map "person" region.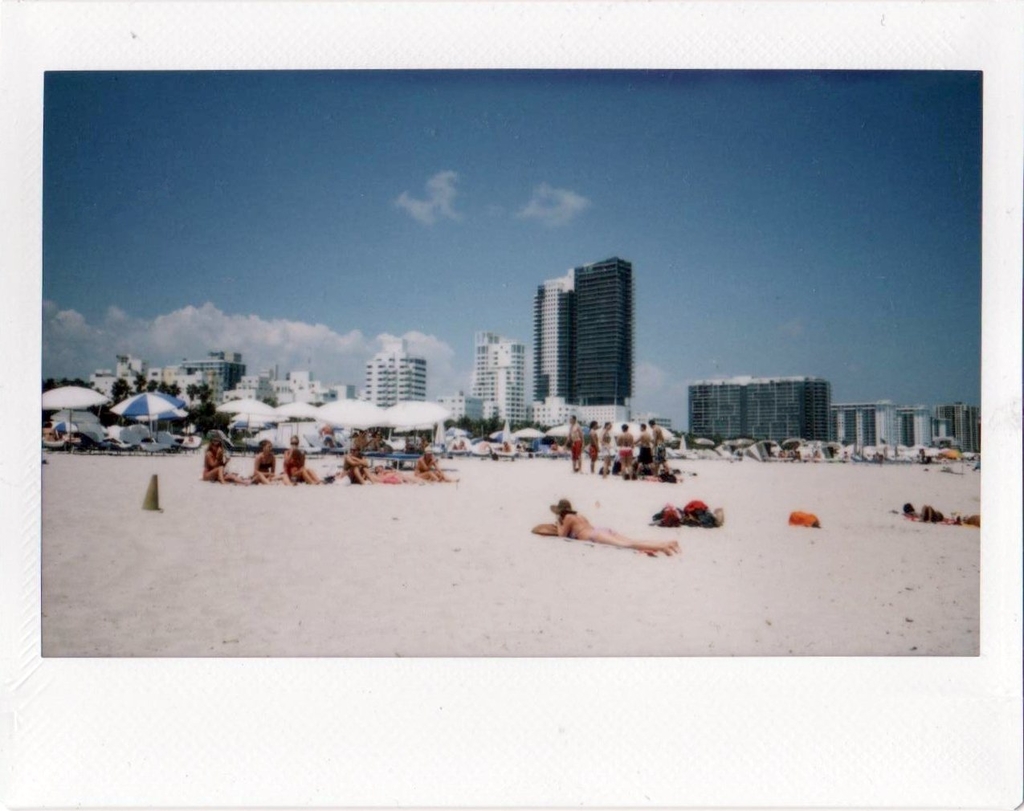
Mapped to [278, 435, 320, 483].
